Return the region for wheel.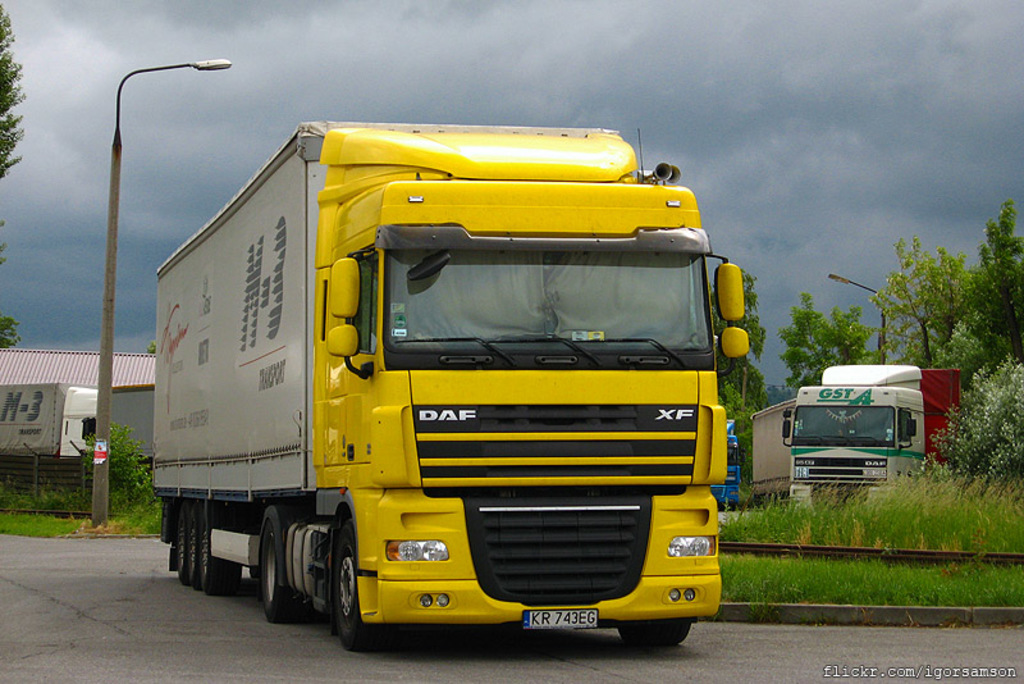
[left=256, top=502, right=315, bottom=625].
